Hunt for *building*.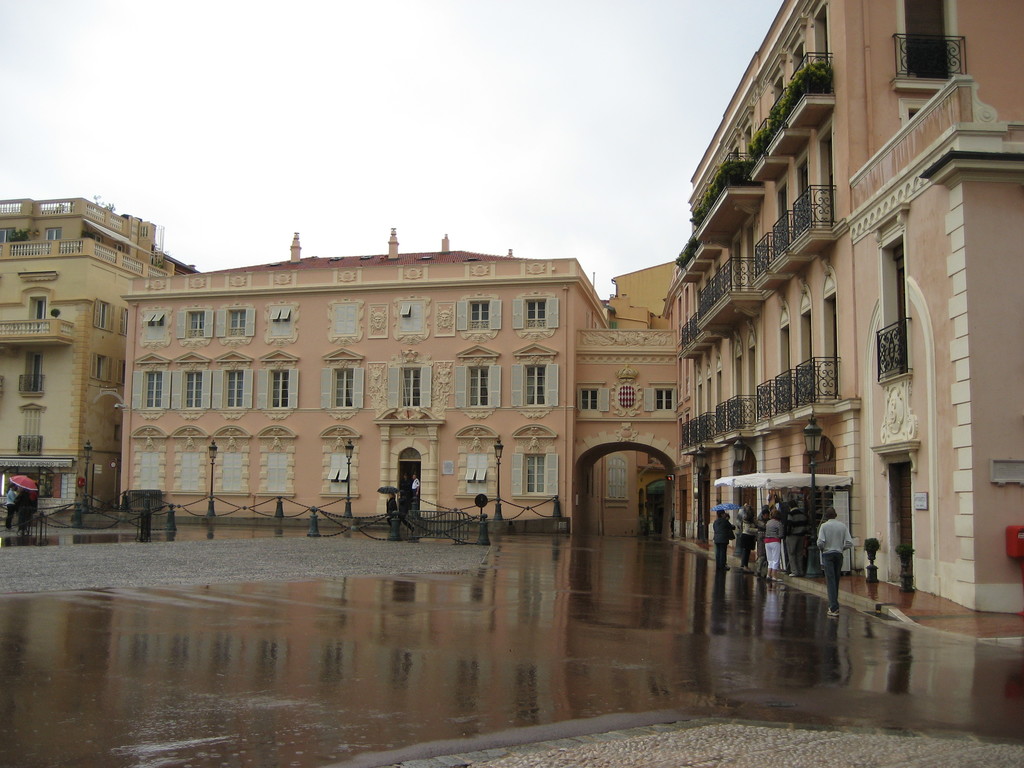
Hunted down at 0 0 1023 614.
